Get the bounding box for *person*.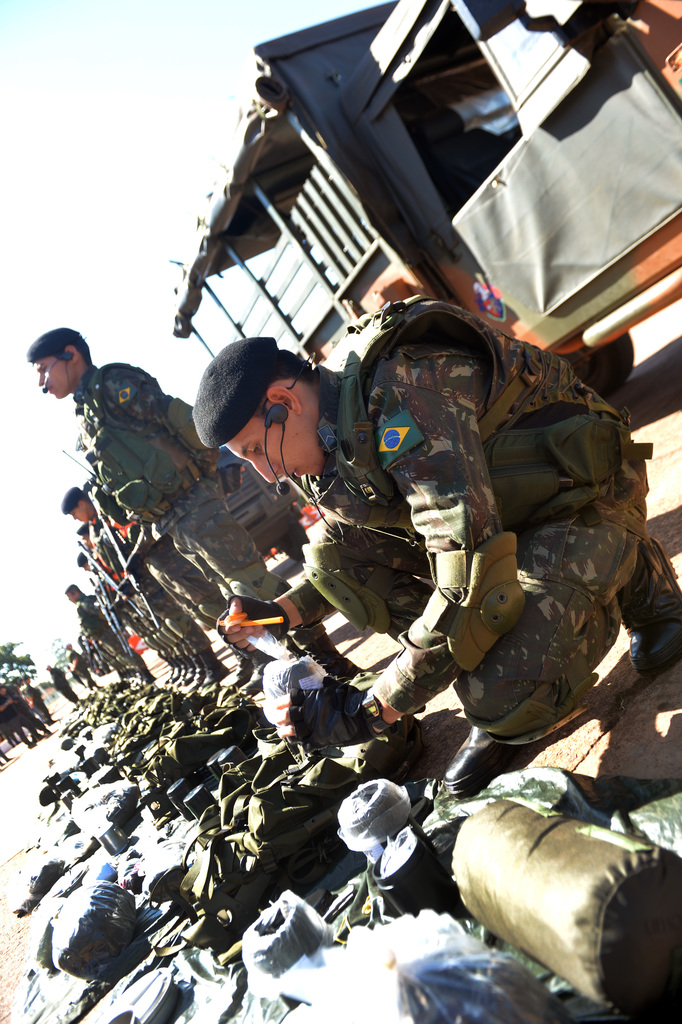
<box>25,325,293,638</box>.
